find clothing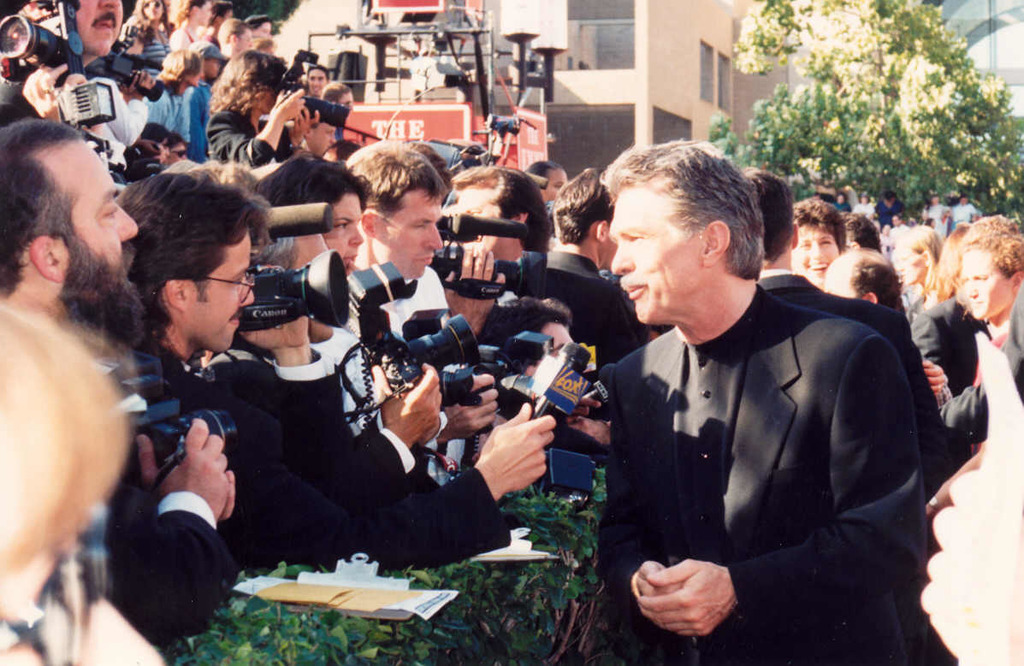
Rect(509, 262, 633, 361)
